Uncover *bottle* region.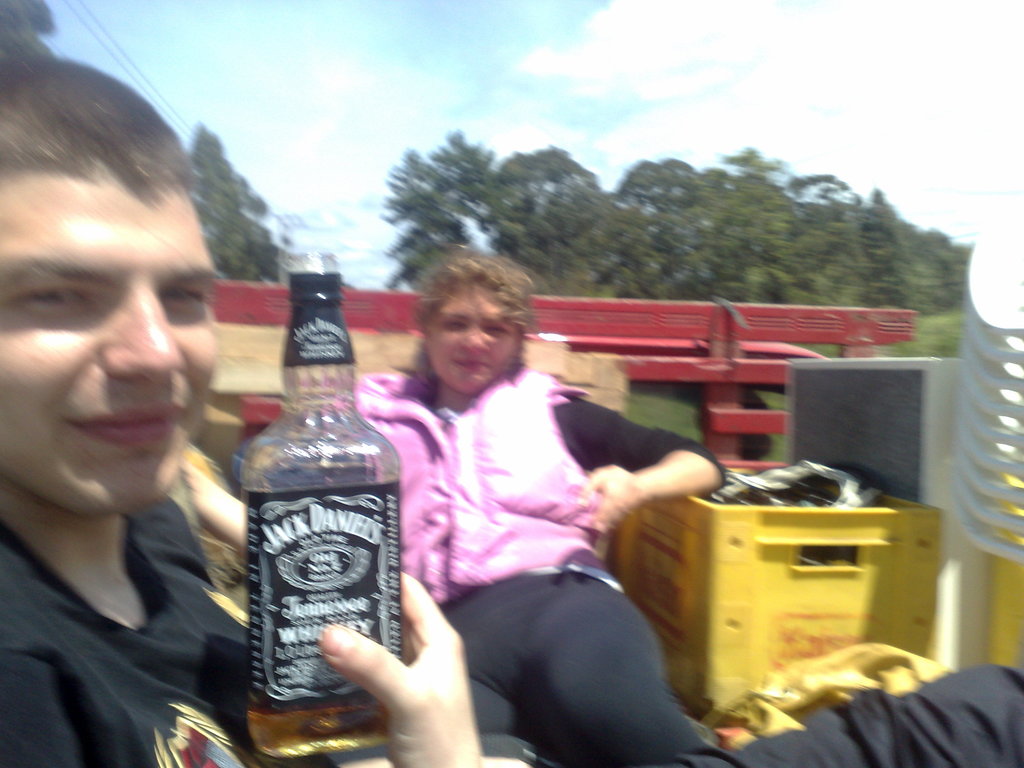
Uncovered: pyautogui.locateOnScreen(220, 282, 418, 727).
